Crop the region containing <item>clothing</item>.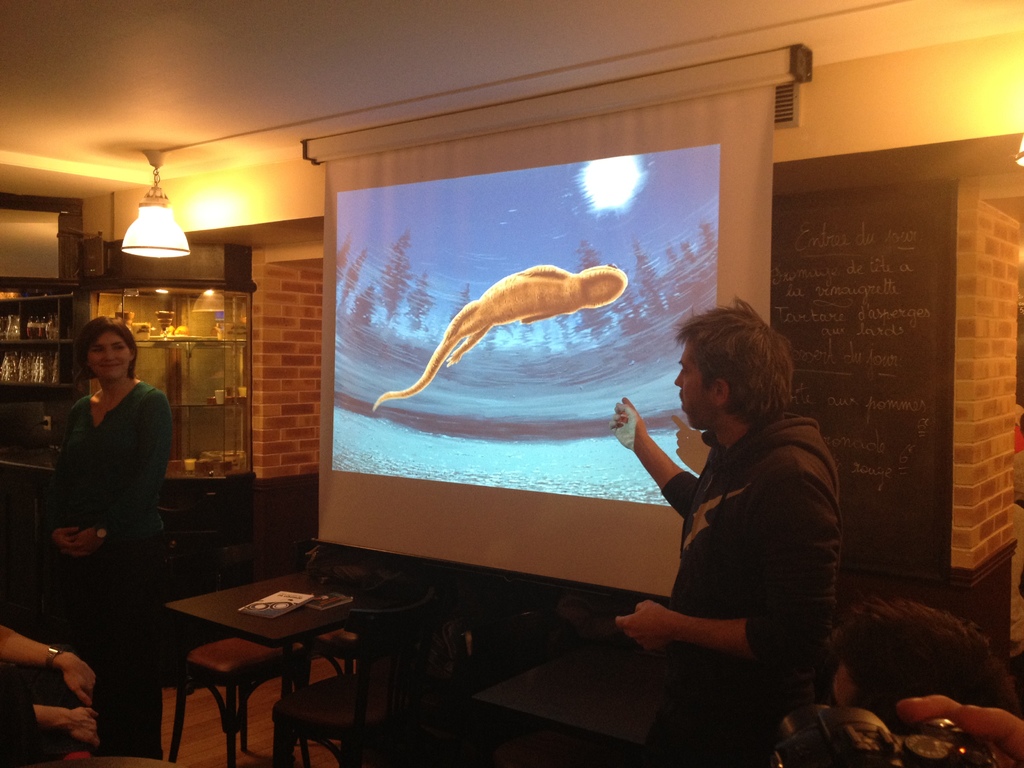
Crop region: [652,407,845,765].
